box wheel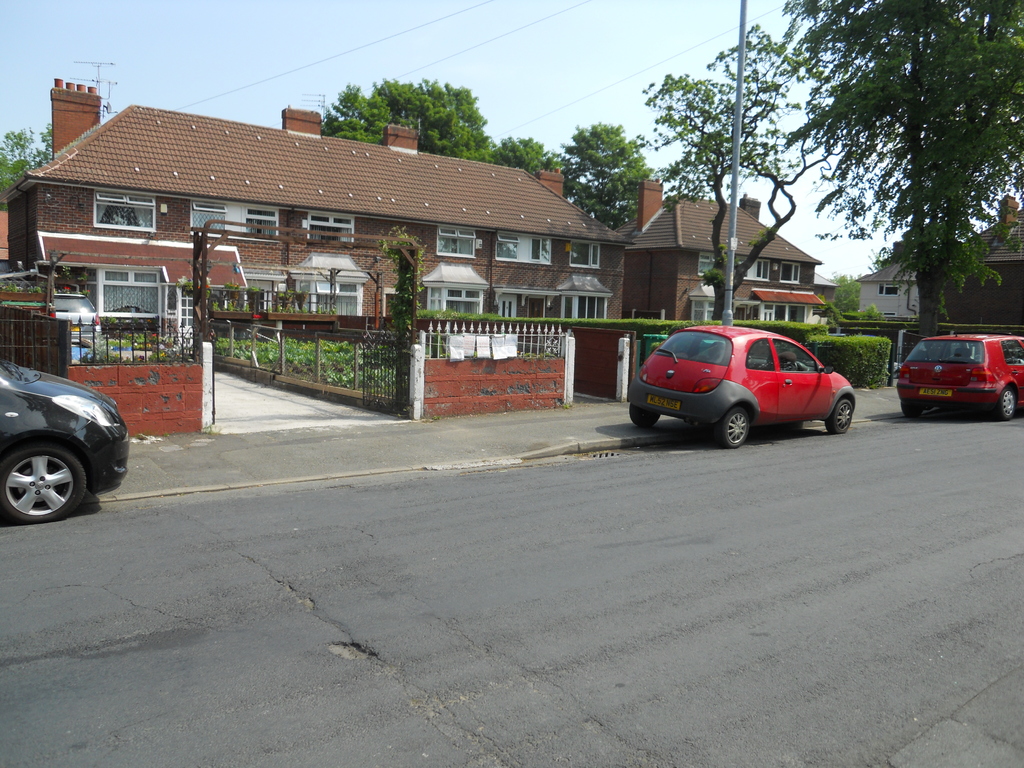
(827,400,853,435)
